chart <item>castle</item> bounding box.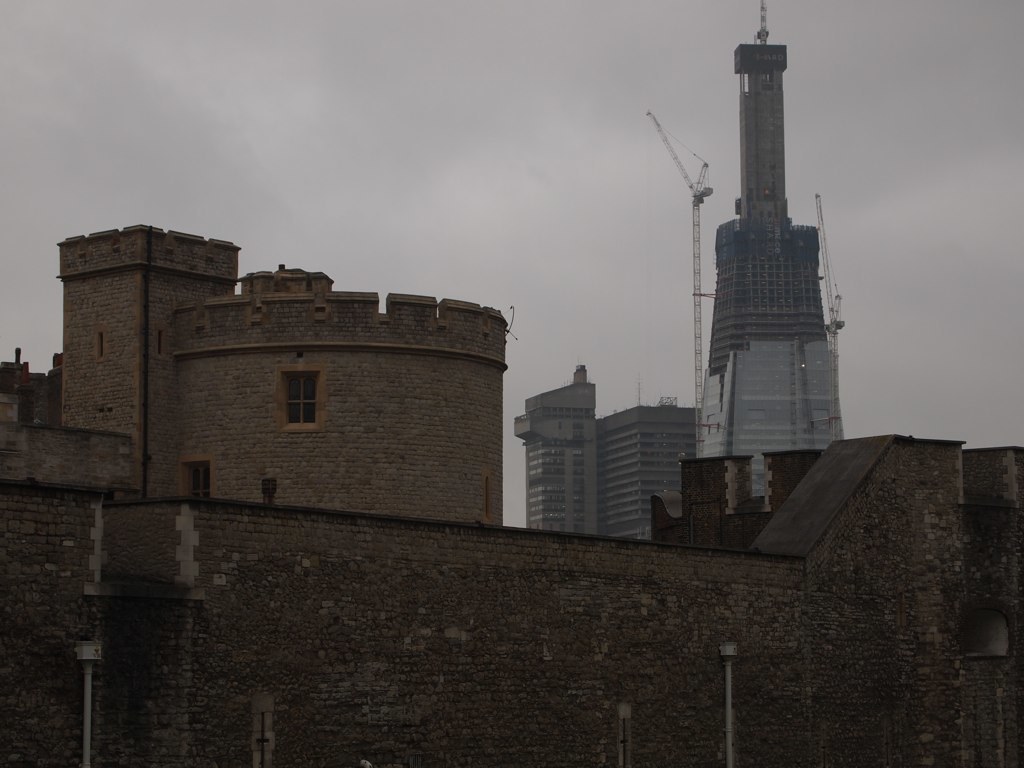
Charted: {"x1": 0, "y1": 220, "x2": 1023, "y2": 767}.
